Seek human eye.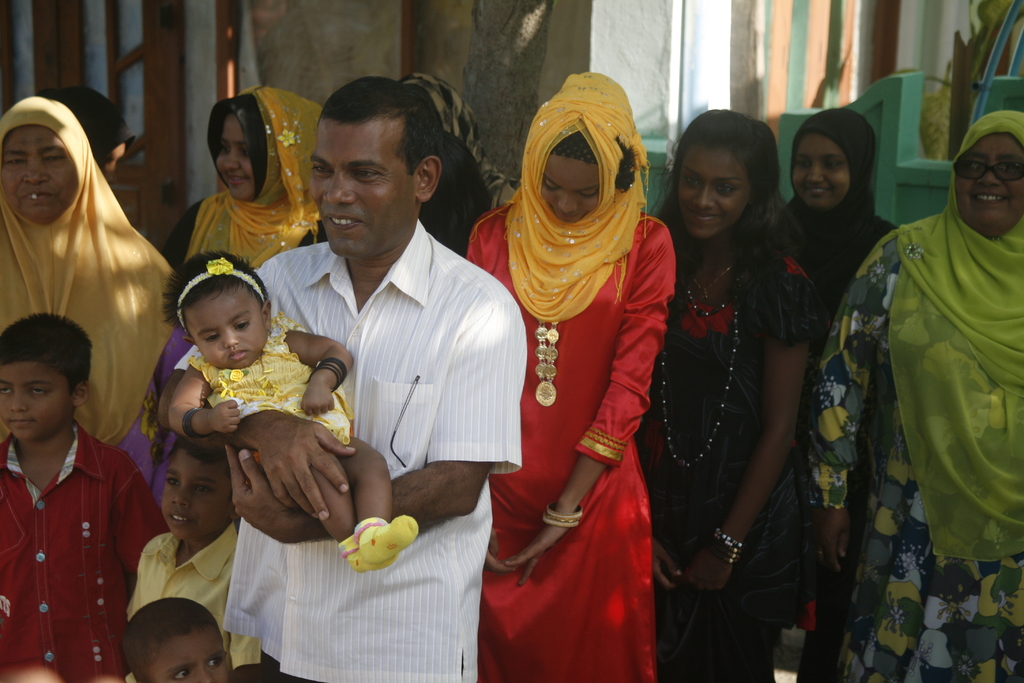
824/160/841/169.
